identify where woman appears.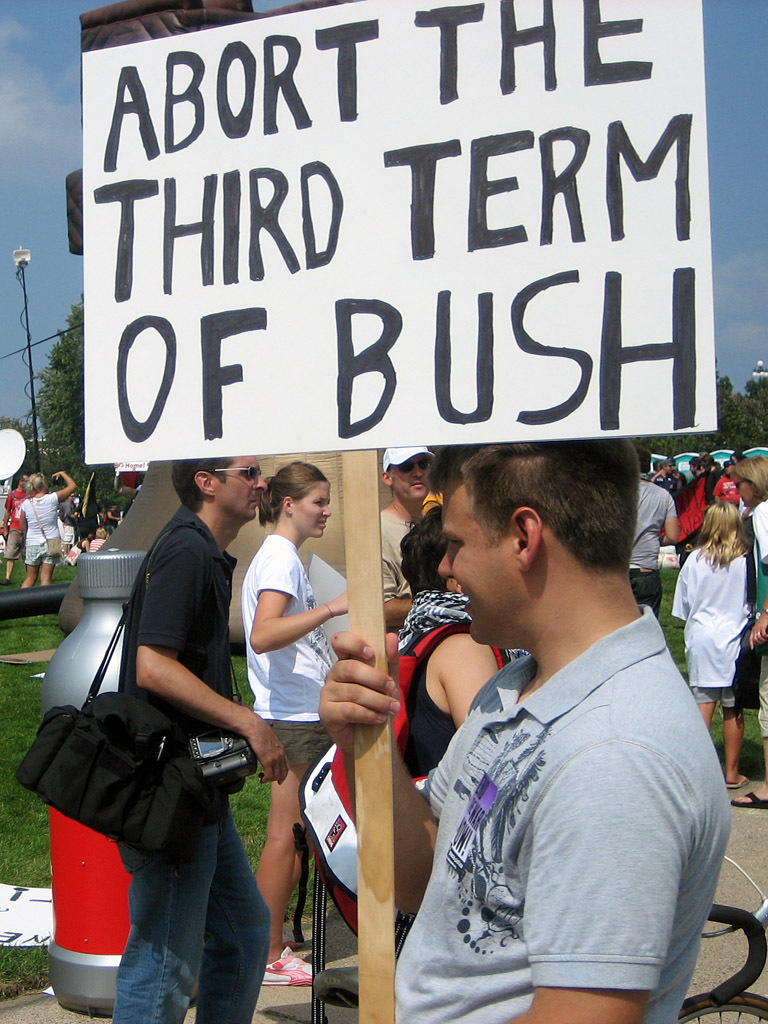
Appears at [x1=235, y1=459, x2=348, y2=984].
